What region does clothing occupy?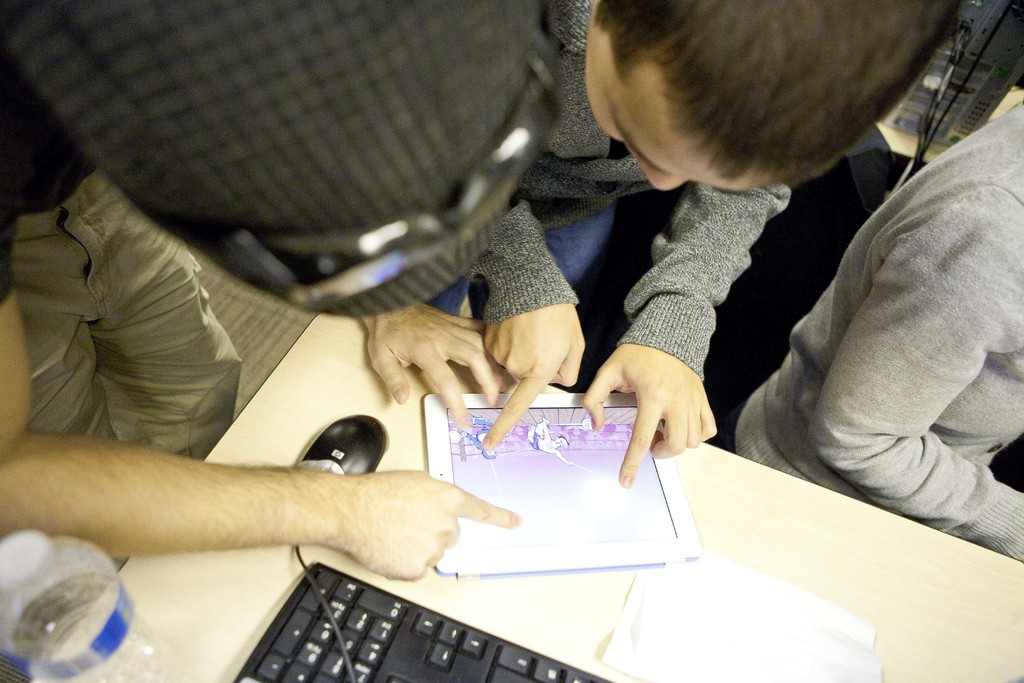
0:0:243:463.
